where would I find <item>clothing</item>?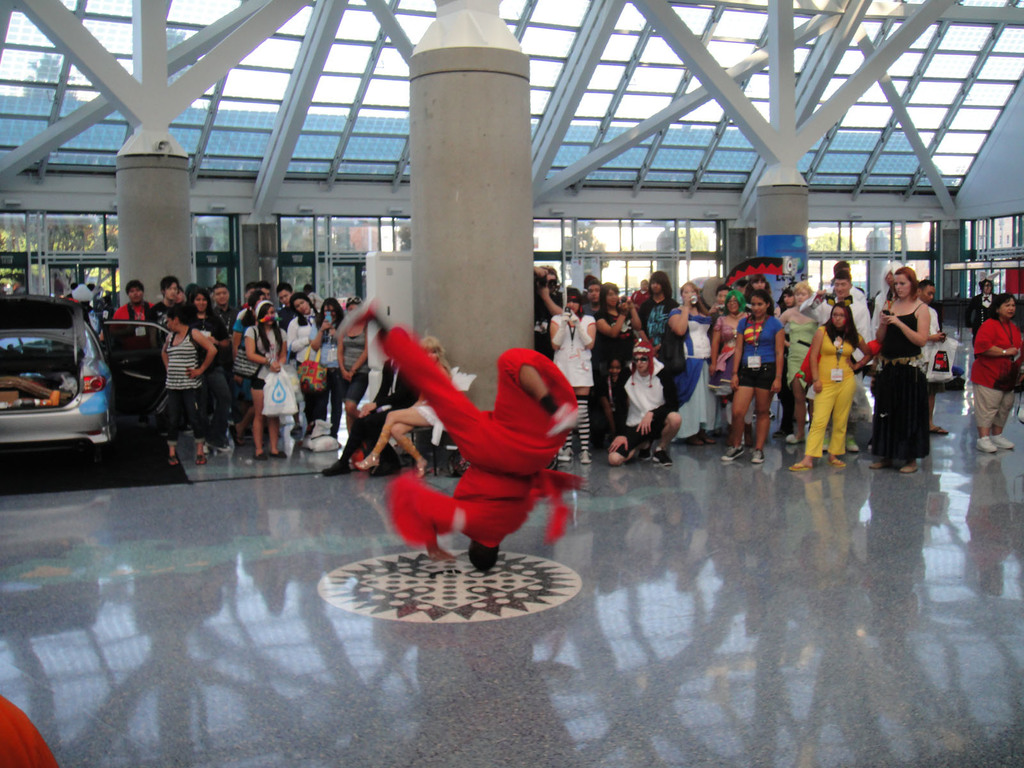
At 148 302 180 331.
